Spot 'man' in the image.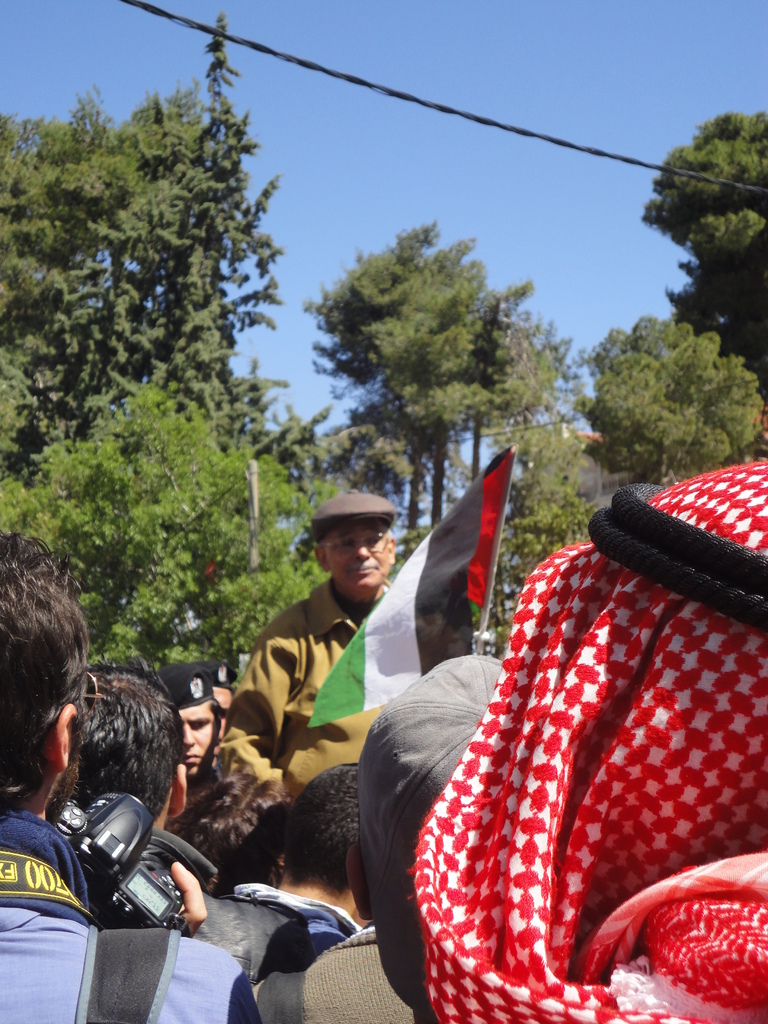
'man' found at region(149, 660, 219, 819).
